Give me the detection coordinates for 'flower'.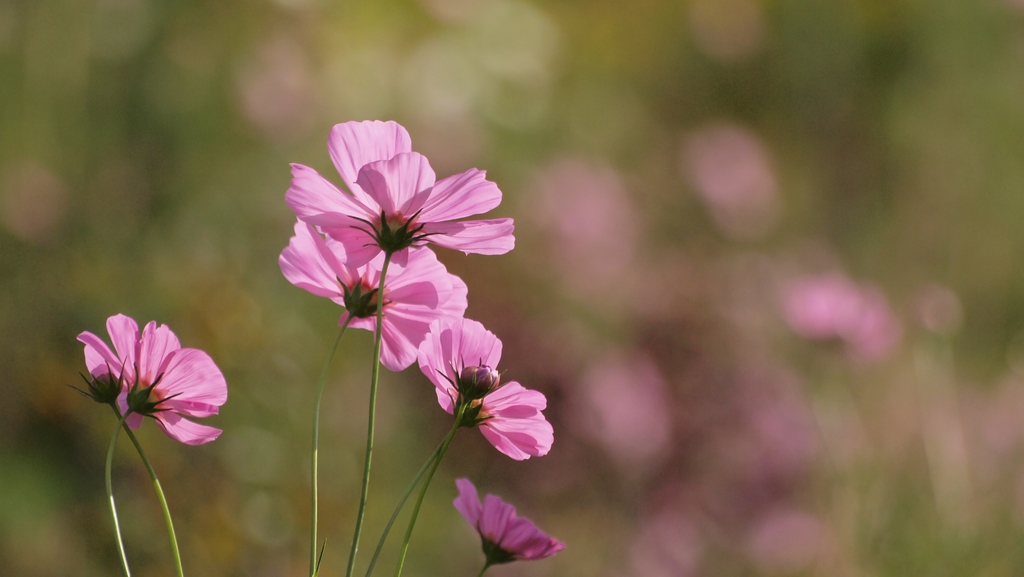
crop(277, 216, 465, 364).
